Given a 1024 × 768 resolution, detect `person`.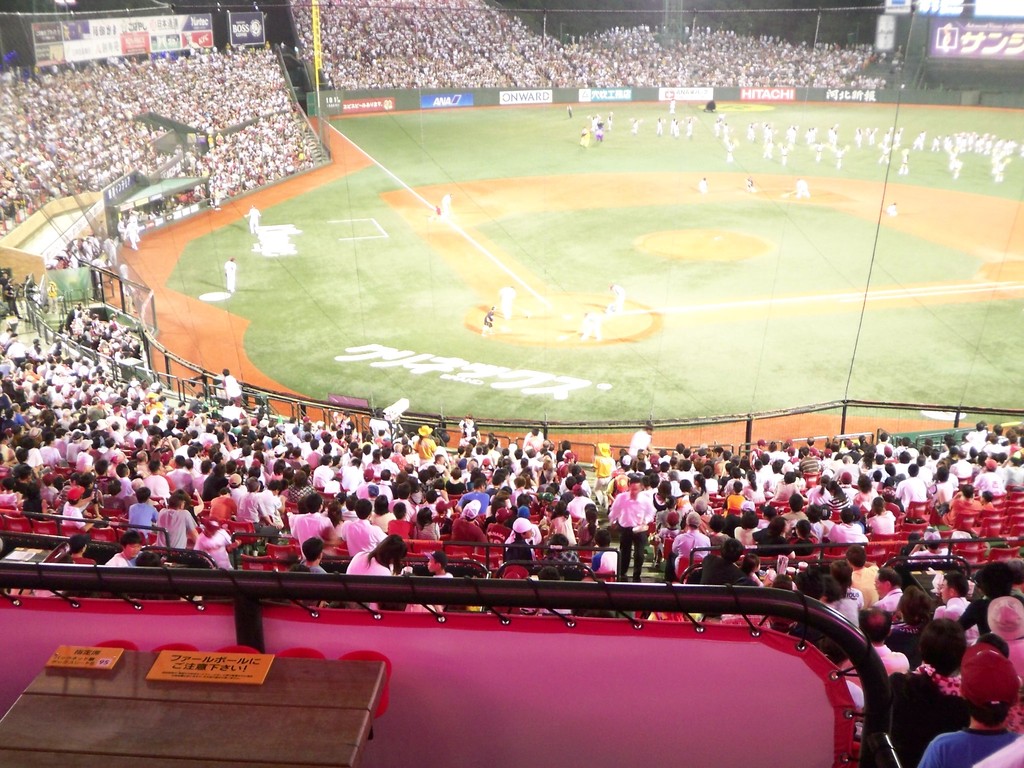
select_region(791, 174, 810, 196).
